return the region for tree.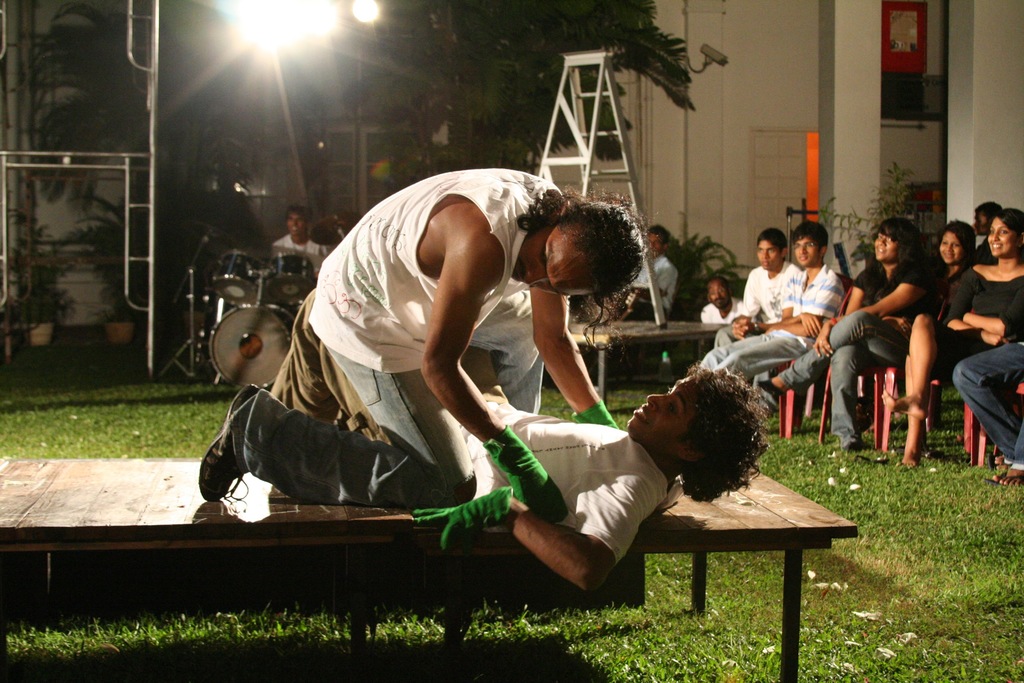
[25,0,334,303].
